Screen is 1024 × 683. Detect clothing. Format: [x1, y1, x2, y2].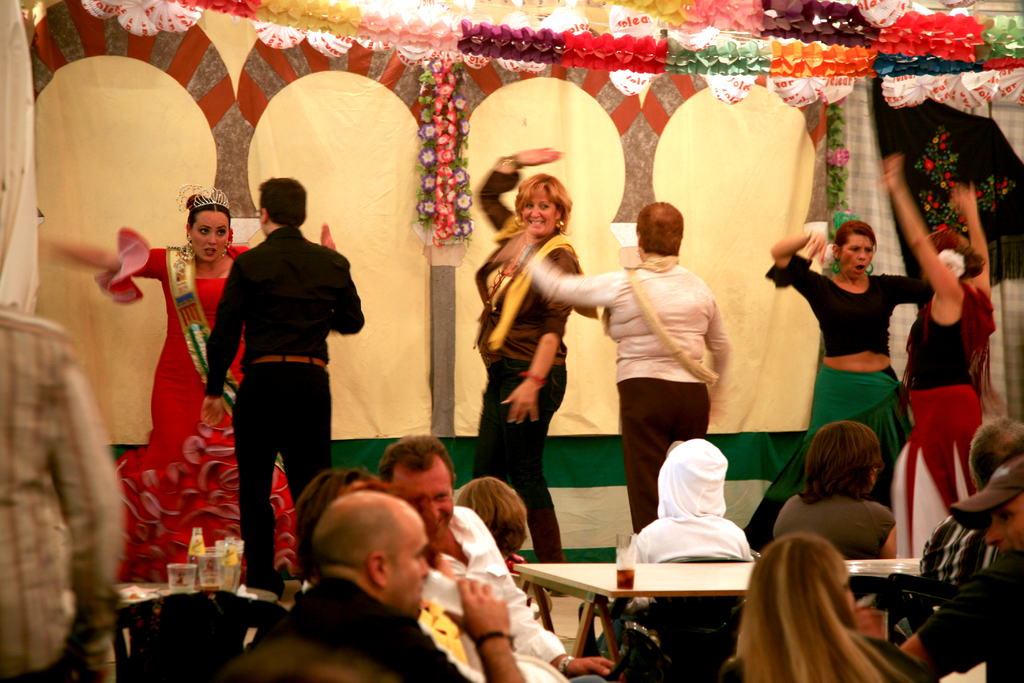
[281, 575, 474, 682].
